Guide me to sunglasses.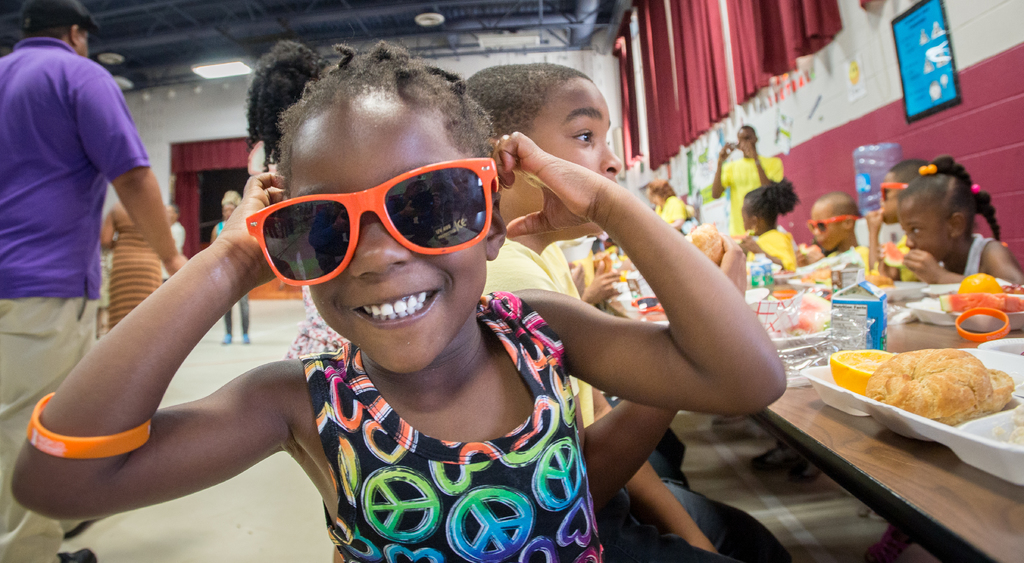
Guidance: bbox=(805, 211, 863, 236).
